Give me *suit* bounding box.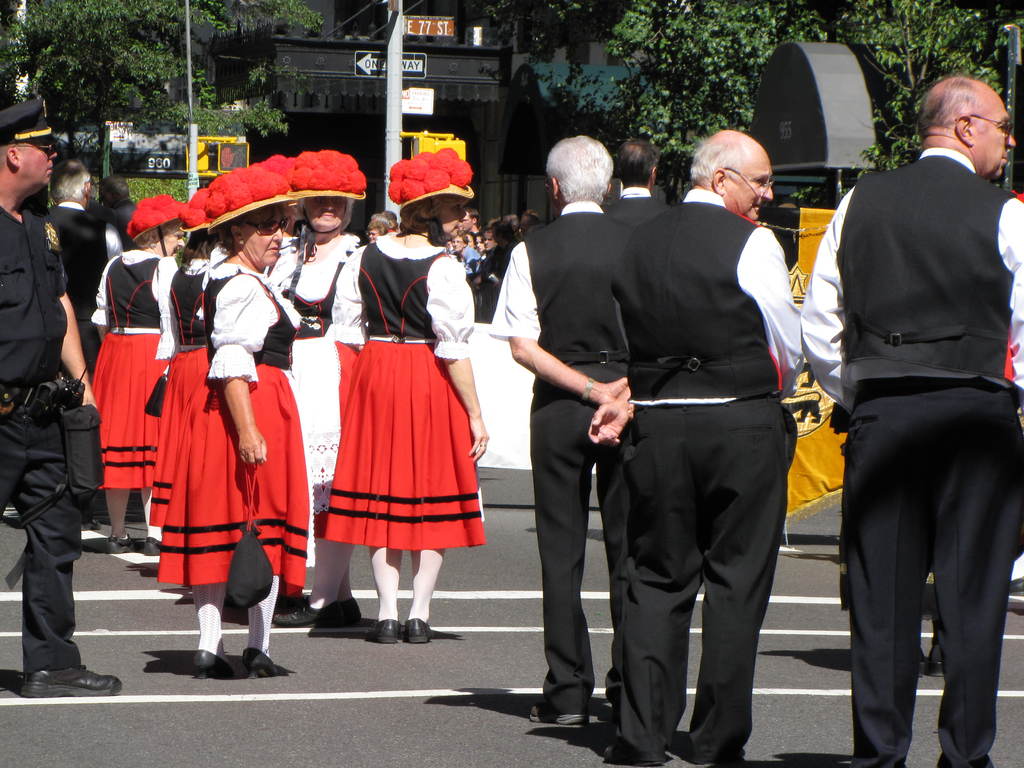
<region>600, 118, 812, 749</region>.
